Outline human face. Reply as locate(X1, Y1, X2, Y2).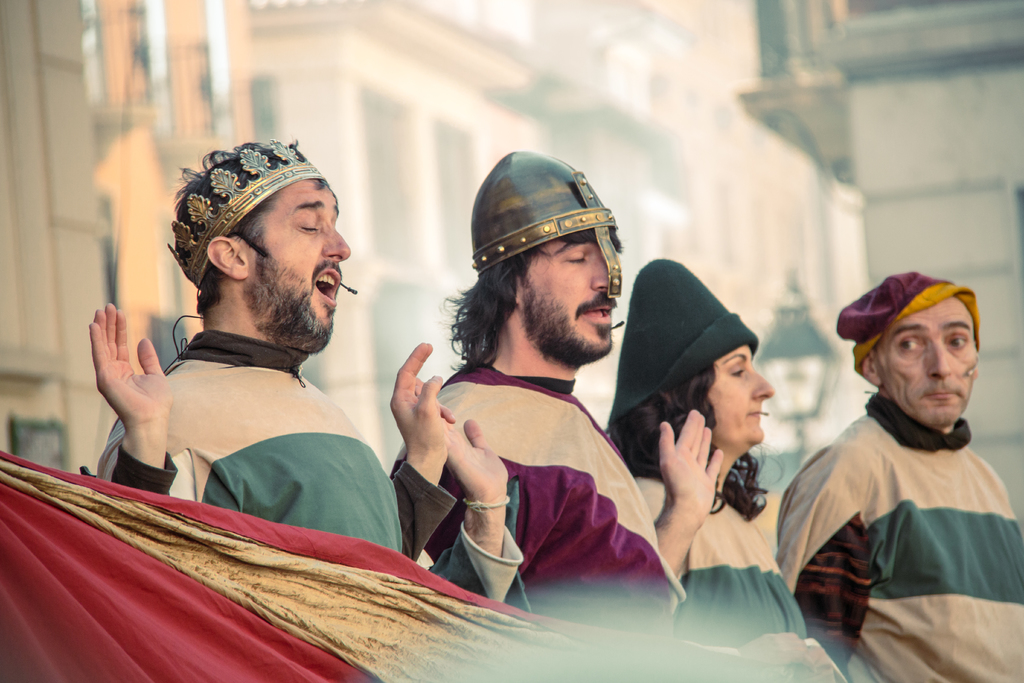
locate(688, 342, 771, 448).
